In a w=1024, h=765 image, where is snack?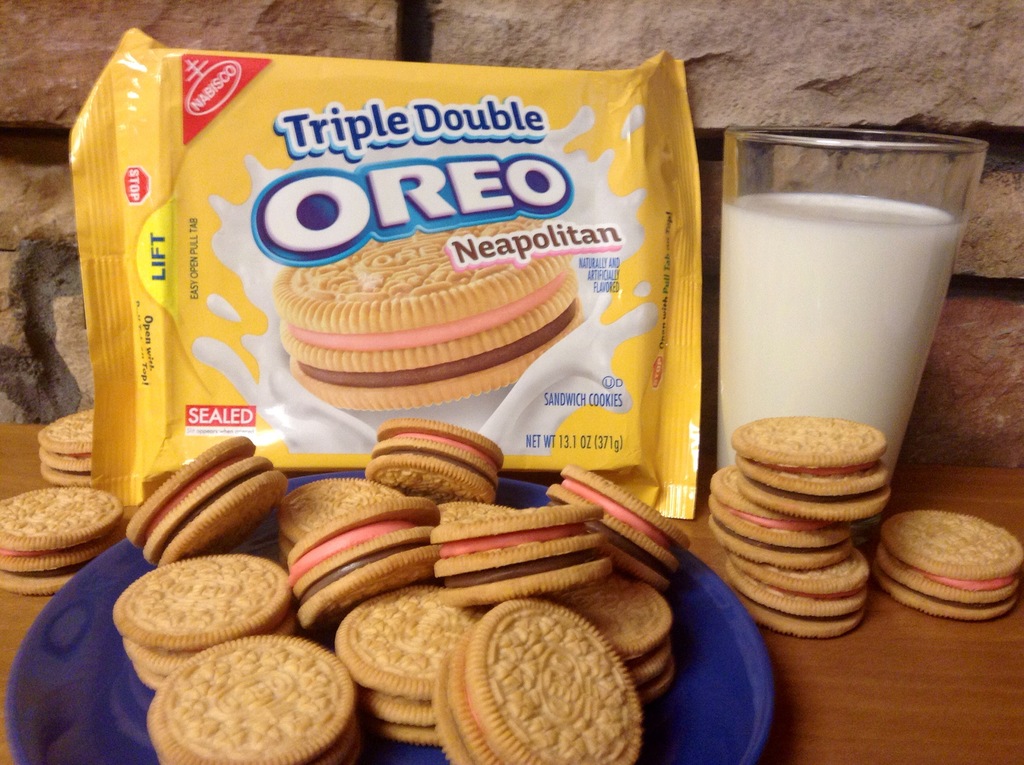
(39, 407, 95, 485).
